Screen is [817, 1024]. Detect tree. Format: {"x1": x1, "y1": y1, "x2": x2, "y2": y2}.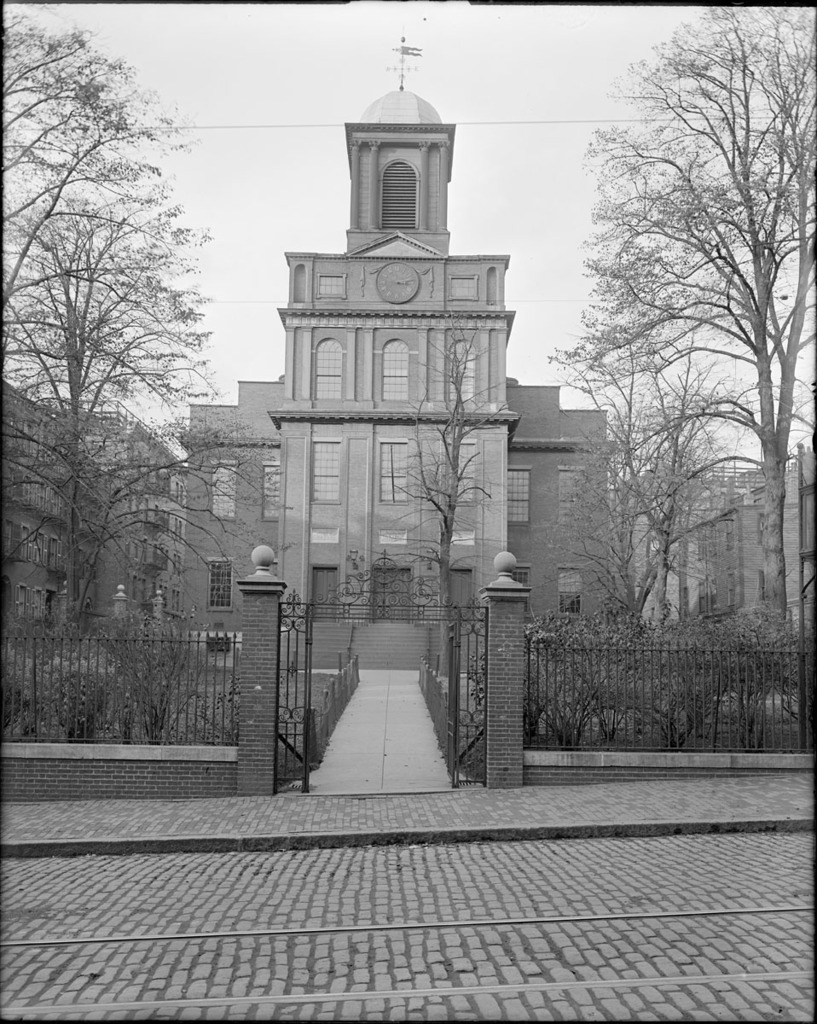
{"x1": 0, "y1": 4, "x2": 213, "y2": 662}.
